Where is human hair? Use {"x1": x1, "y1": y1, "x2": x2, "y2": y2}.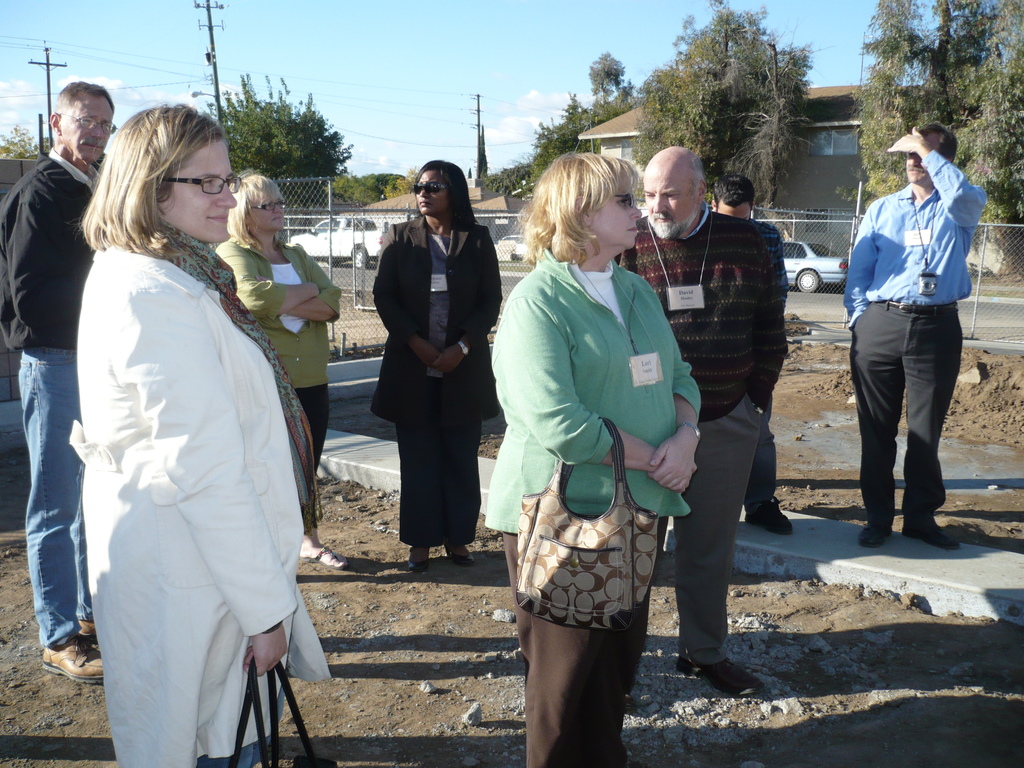
{"x1": 685, "y1": 150, "x2": 710, "y2": 196}.
